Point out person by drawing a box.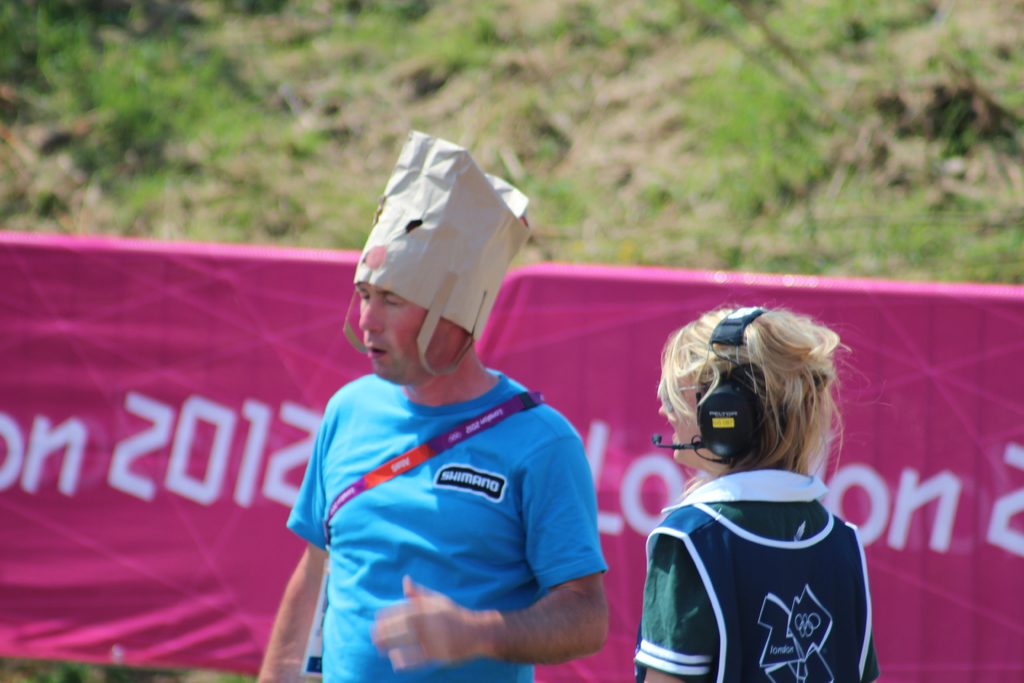
detection(630, 299, 886, 682).
